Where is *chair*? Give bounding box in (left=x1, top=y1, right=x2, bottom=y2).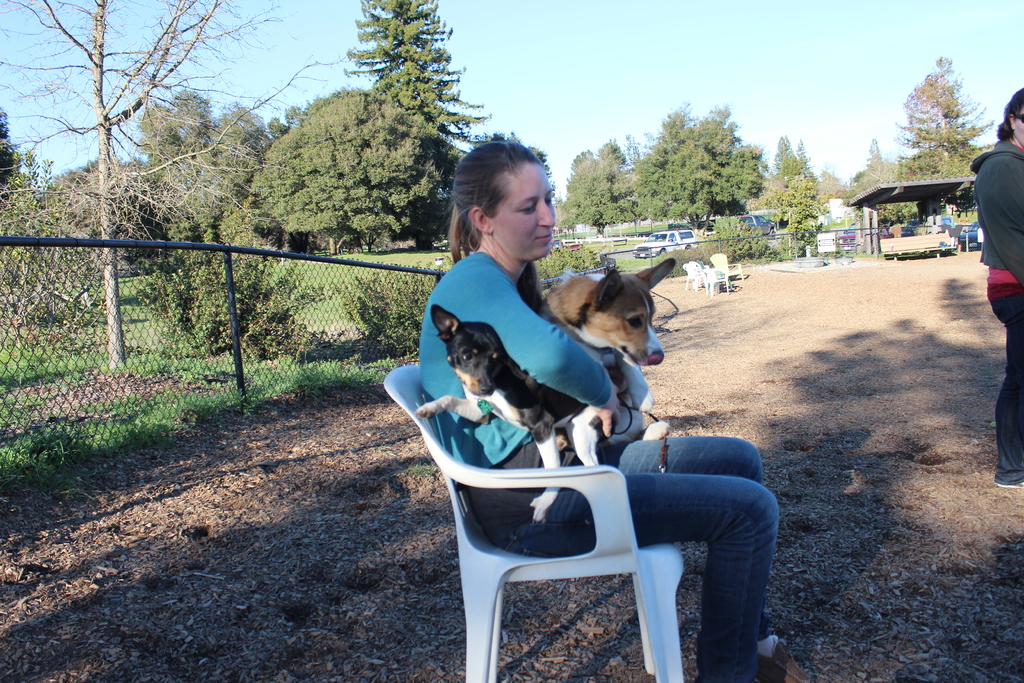
(left=411, top=339, right=753, bottom=682).
